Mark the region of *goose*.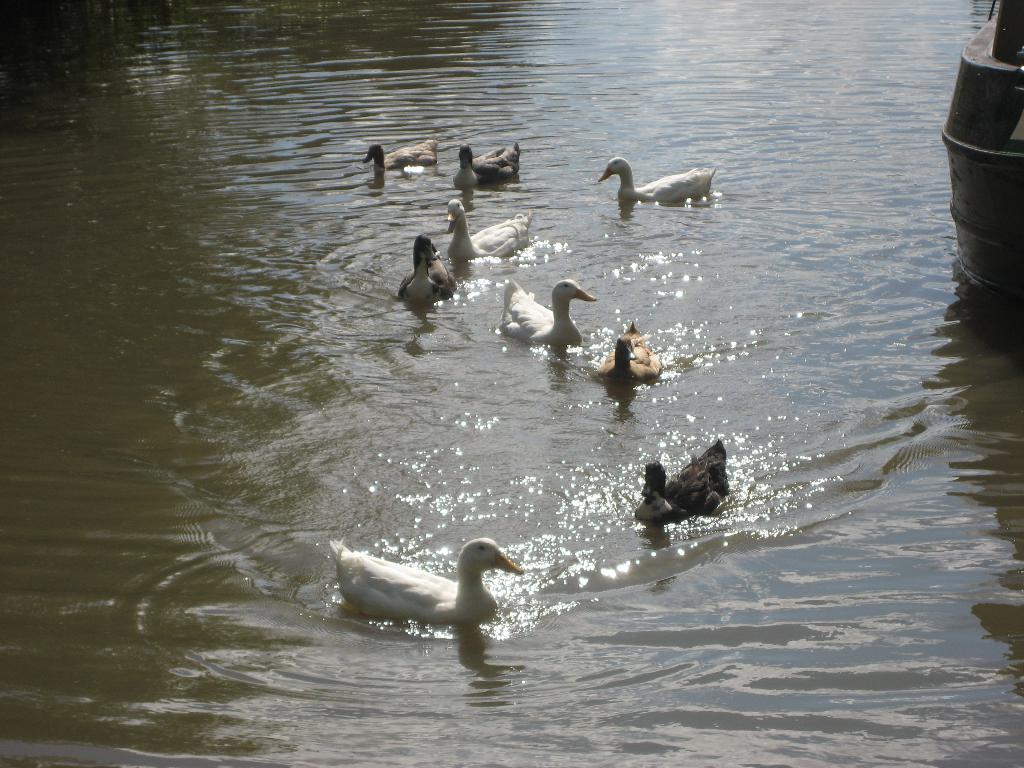
Region: [left=603, top=320, right=661, bottom=382].
